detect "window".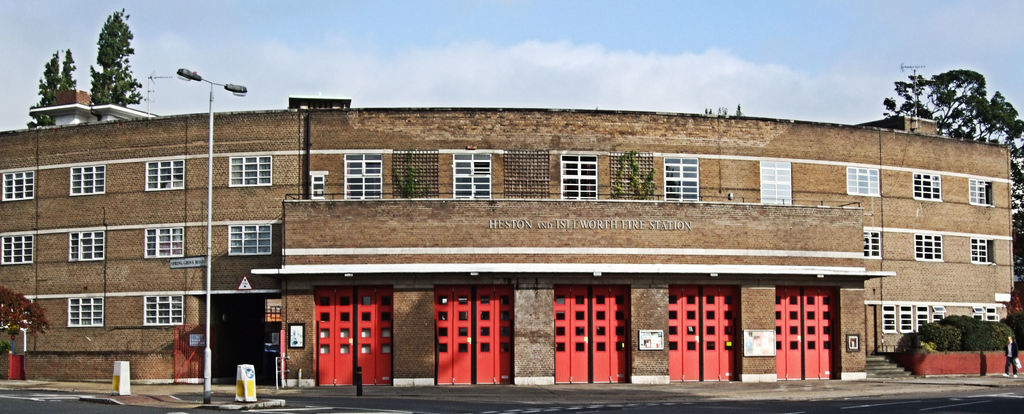
Detected at (x1=143, y1=295, x2=182, y2=322).
